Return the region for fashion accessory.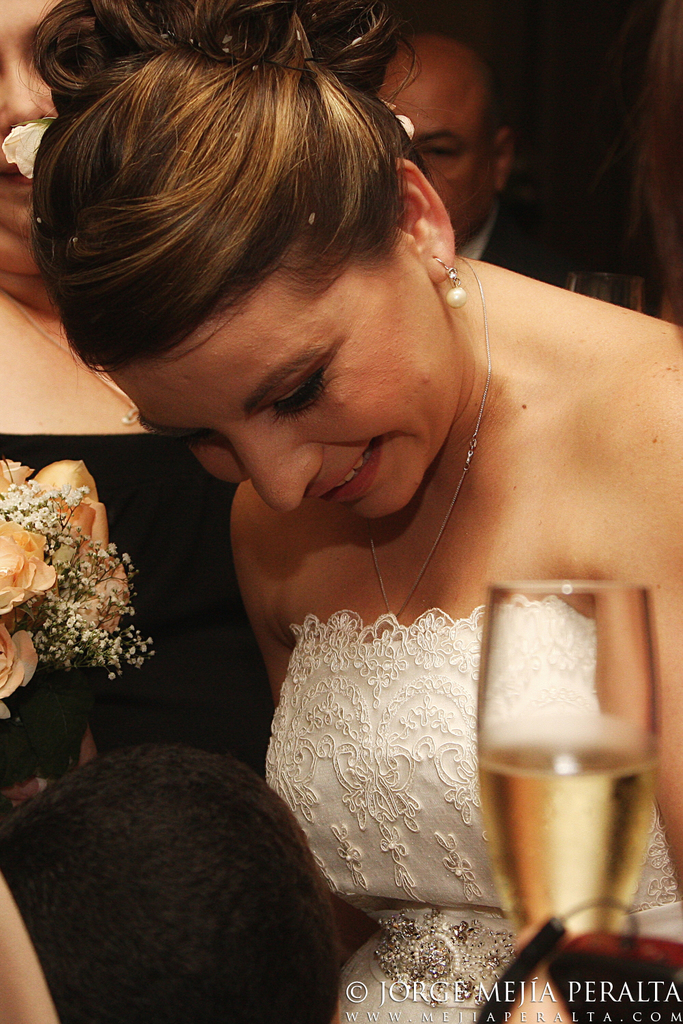
bbox=[438, 246, 471, 302].
